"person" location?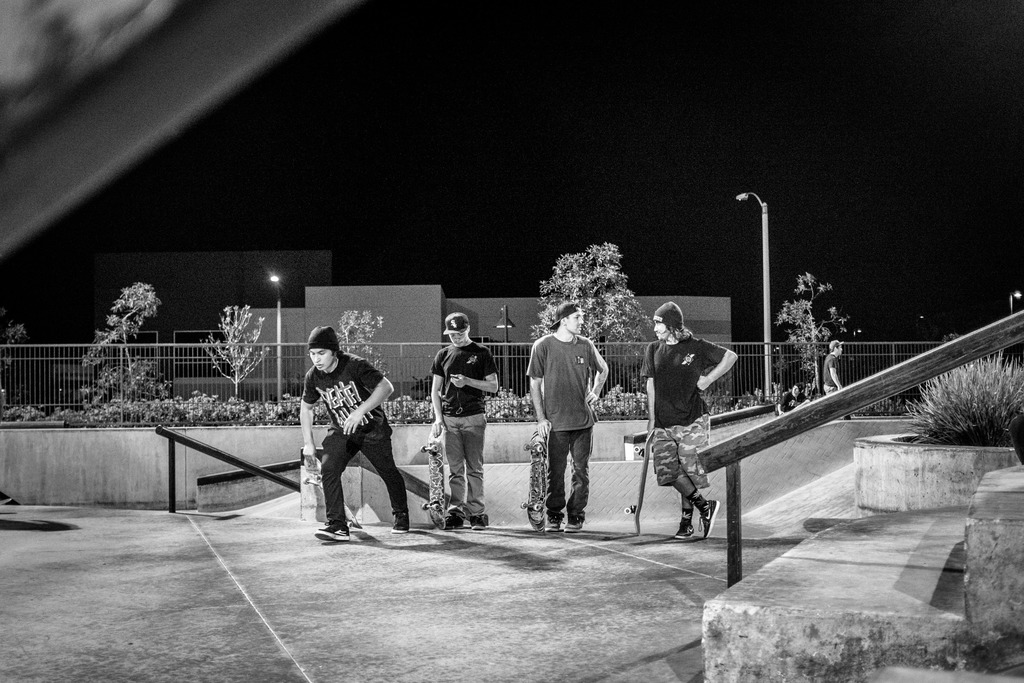
box(424, 309, 508, 531)
